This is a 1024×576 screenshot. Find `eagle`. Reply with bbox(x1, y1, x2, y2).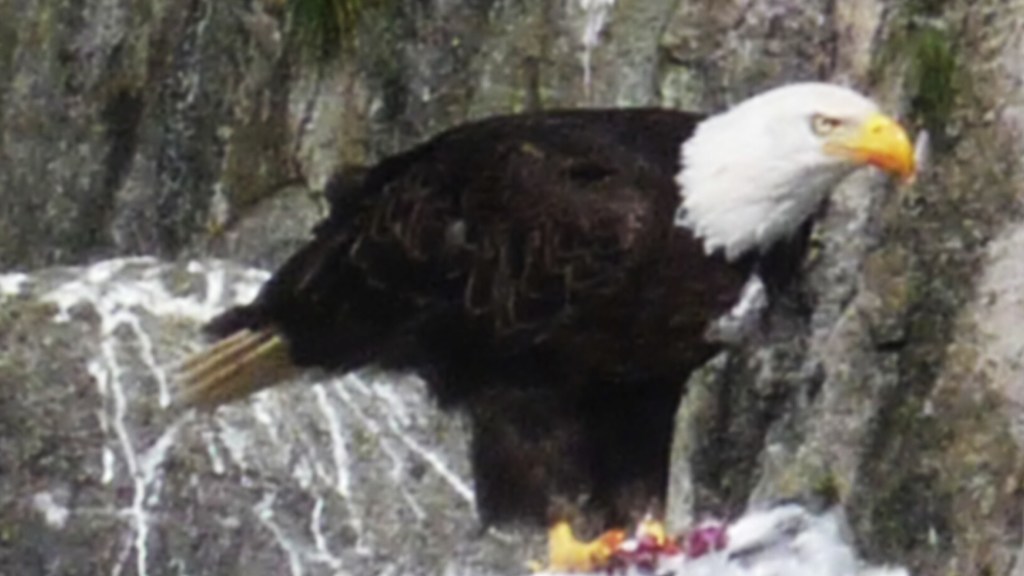
bbox(141, 76, 911, 575).
